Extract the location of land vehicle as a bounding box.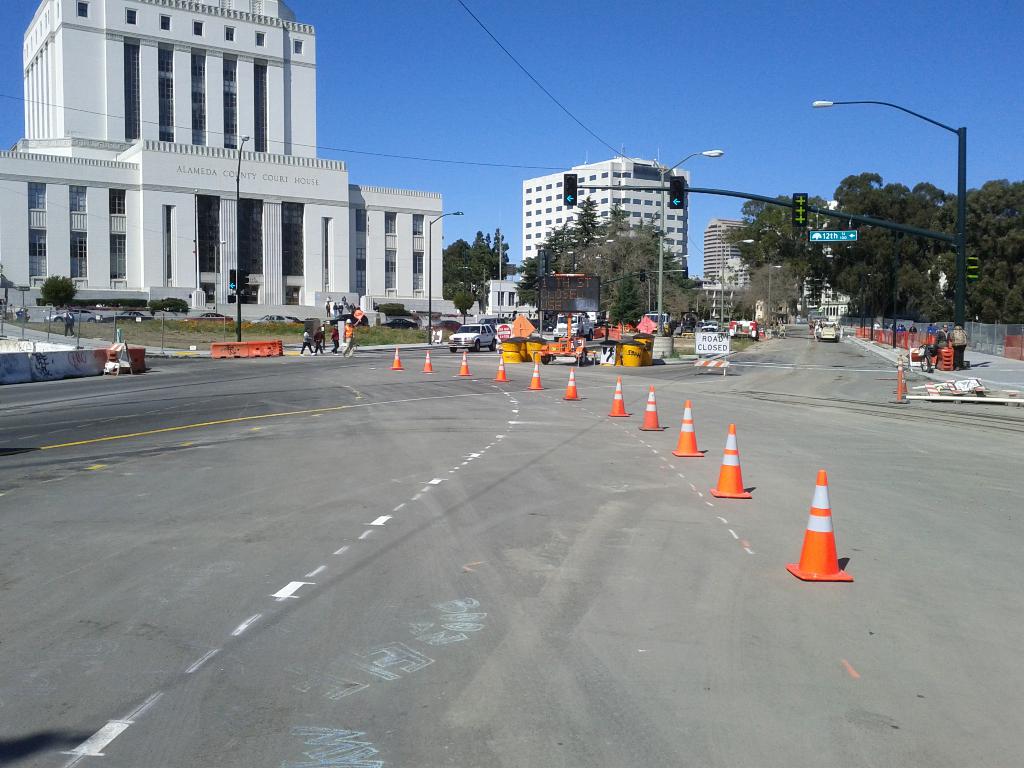
x1=697 y1=319 x2=704 y2=328.
